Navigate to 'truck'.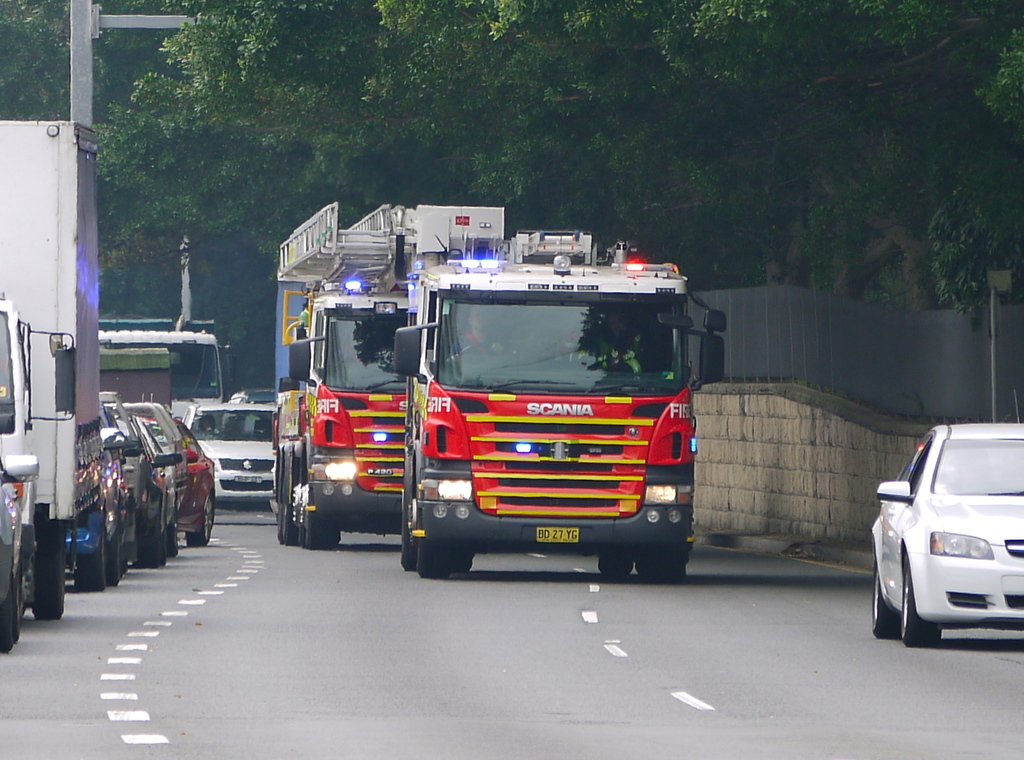
Navigation target: box(0, 120, 113, 656).
